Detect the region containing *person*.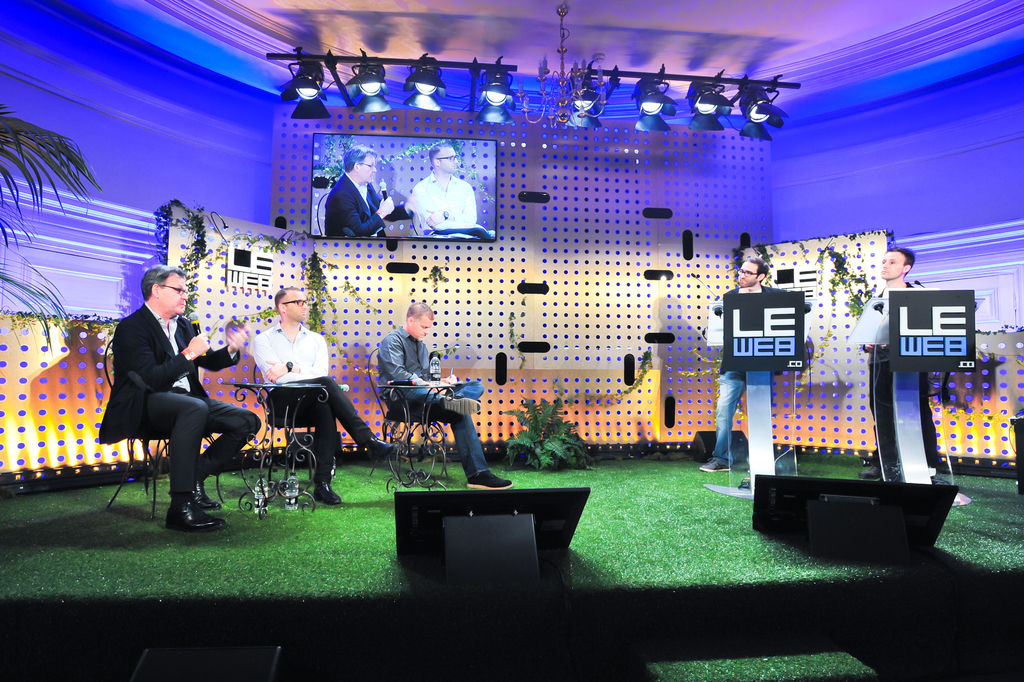
detection(705, 252, 772, 475).
